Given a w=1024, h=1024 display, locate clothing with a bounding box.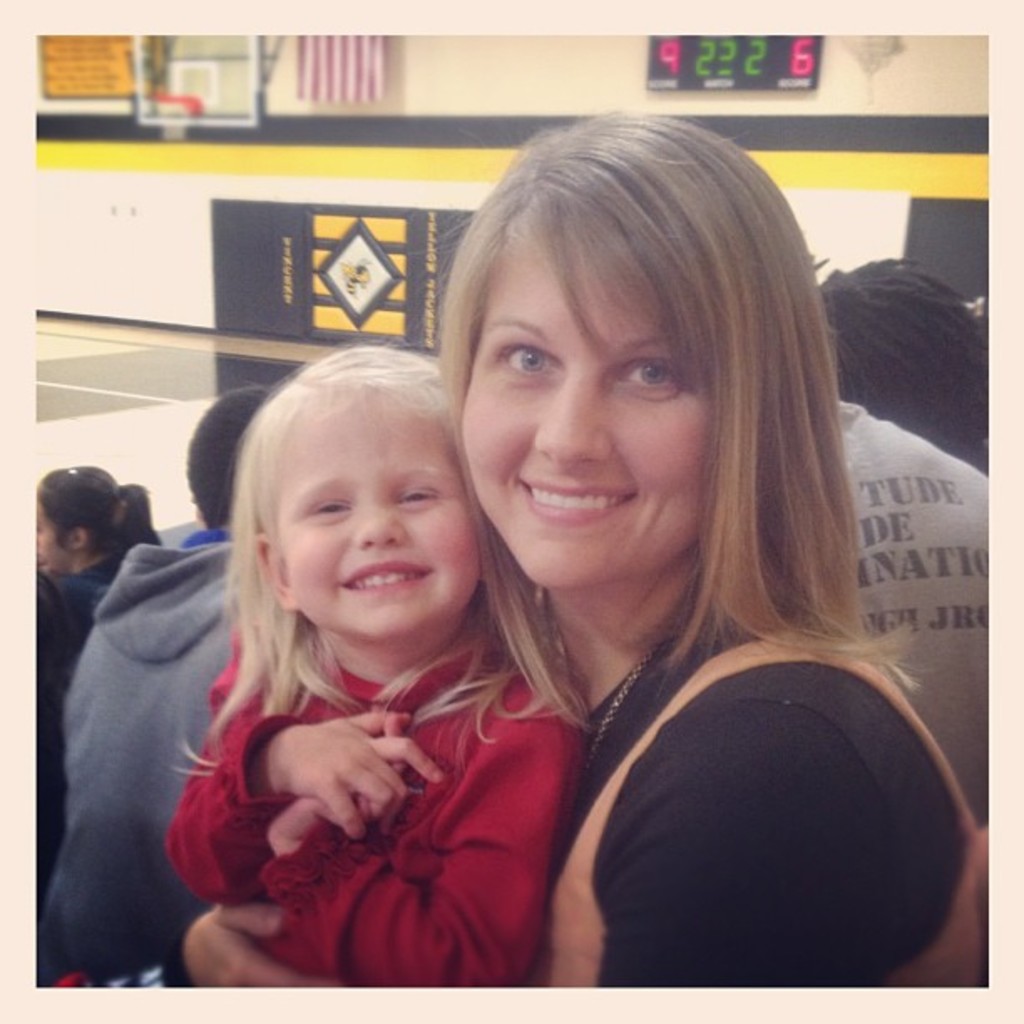
Located: [x1=44, y1=445, x2=238, y2=991].
